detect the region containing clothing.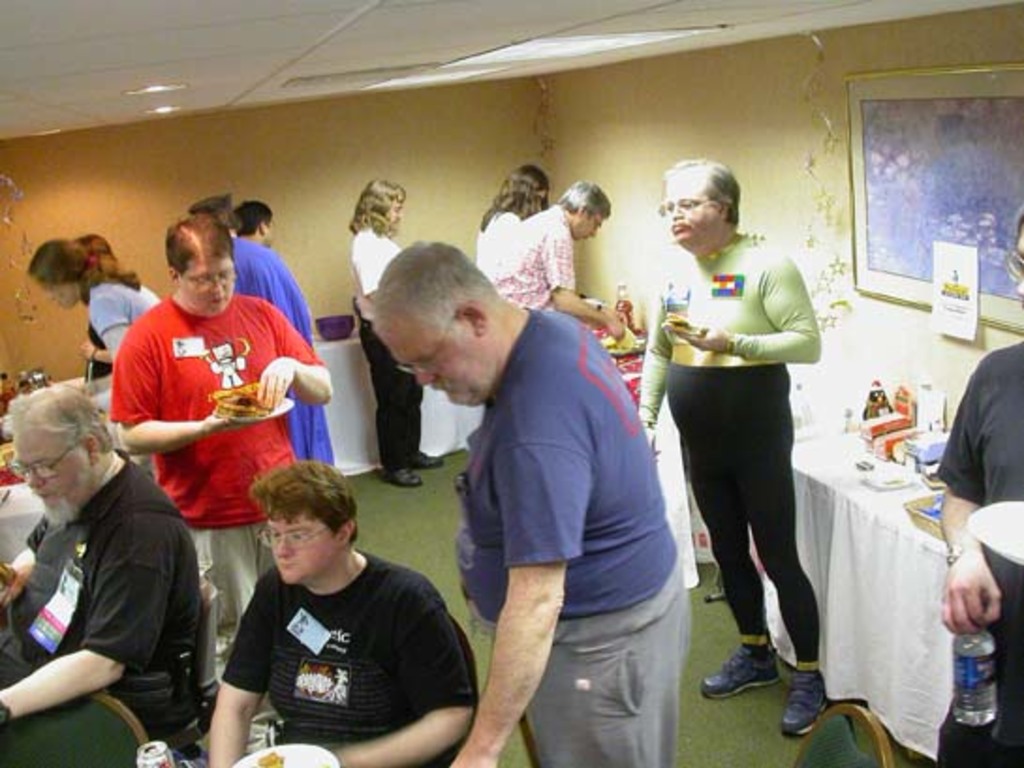
<box>487,205,569,302</box>.
